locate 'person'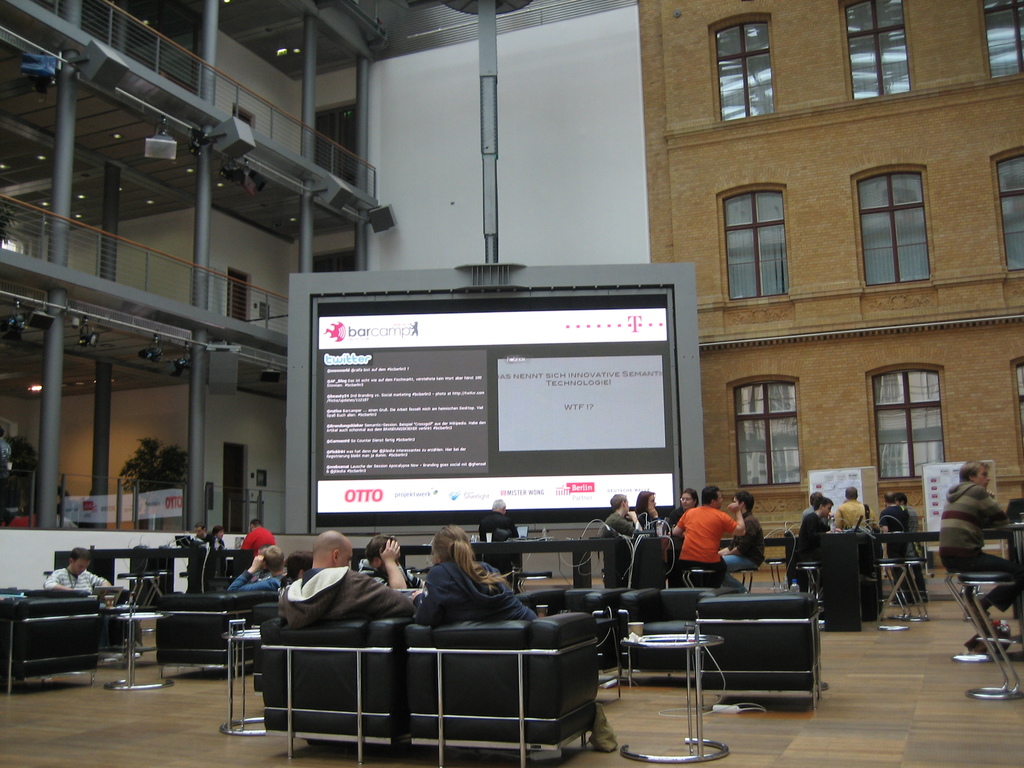
(726,494,757,569)
